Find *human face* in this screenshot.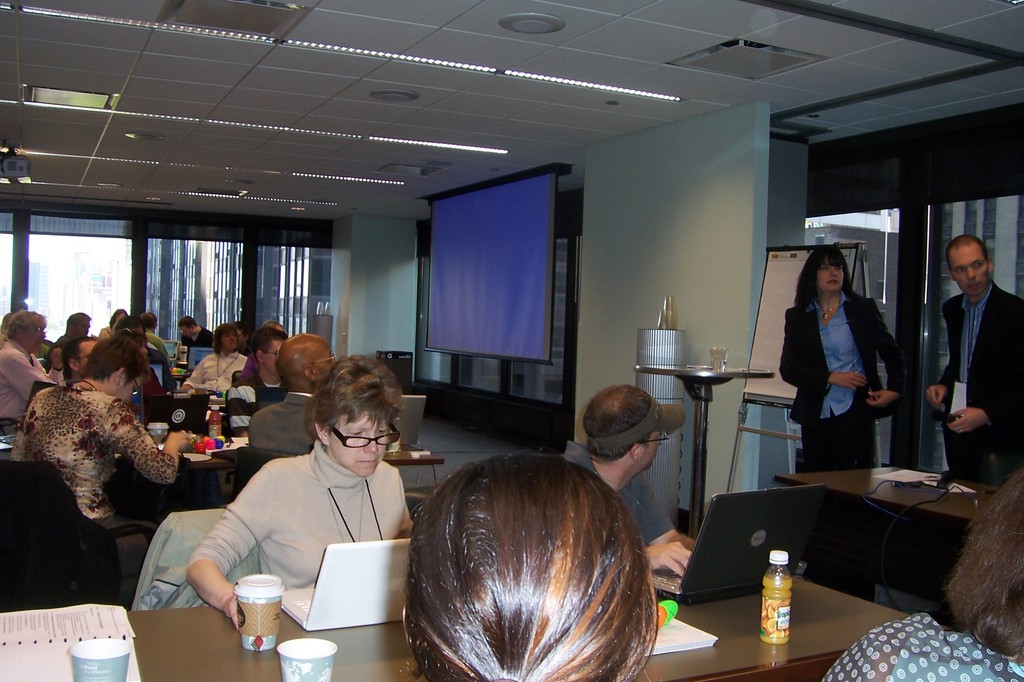
The bounding box for *human face* is l=264, t=344, r=274, b=377.
